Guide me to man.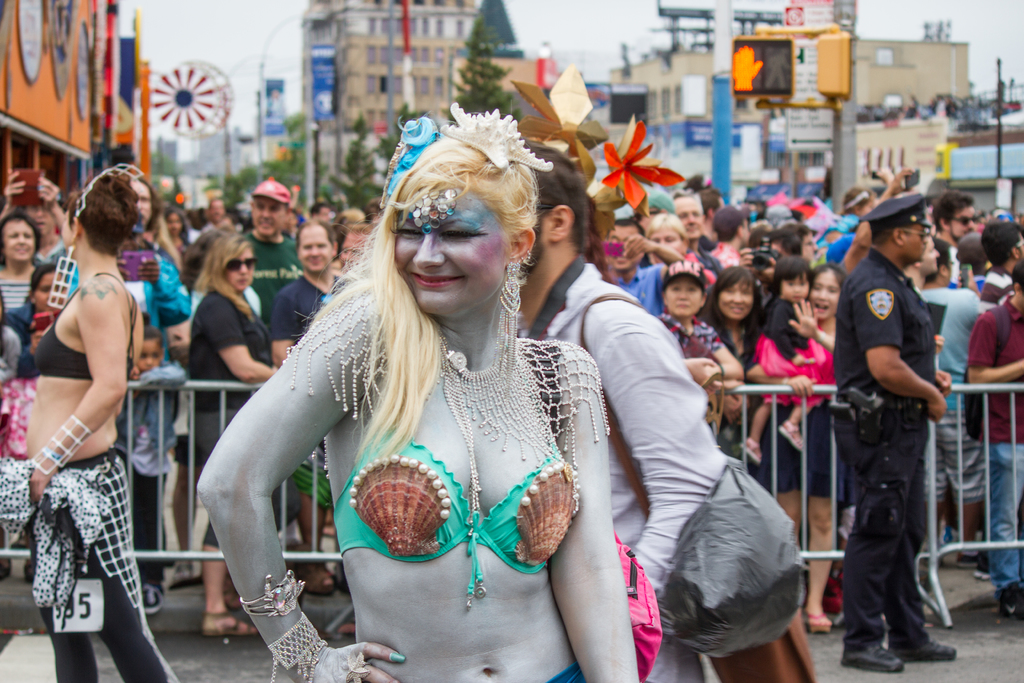
Guidance: bbox=[960, 259, 1023, 618].
